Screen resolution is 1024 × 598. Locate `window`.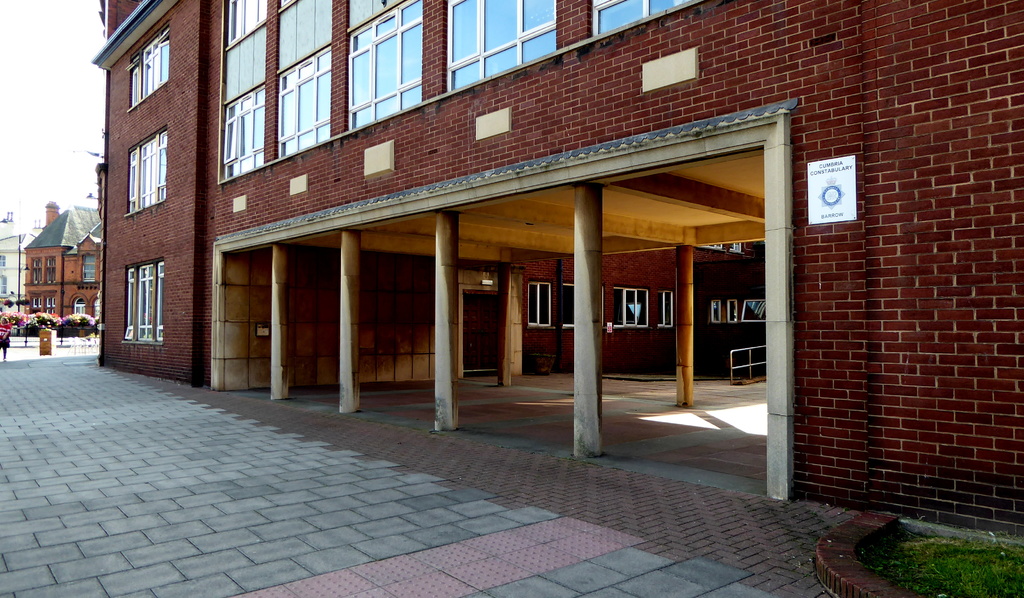
(711,299,719,322).
